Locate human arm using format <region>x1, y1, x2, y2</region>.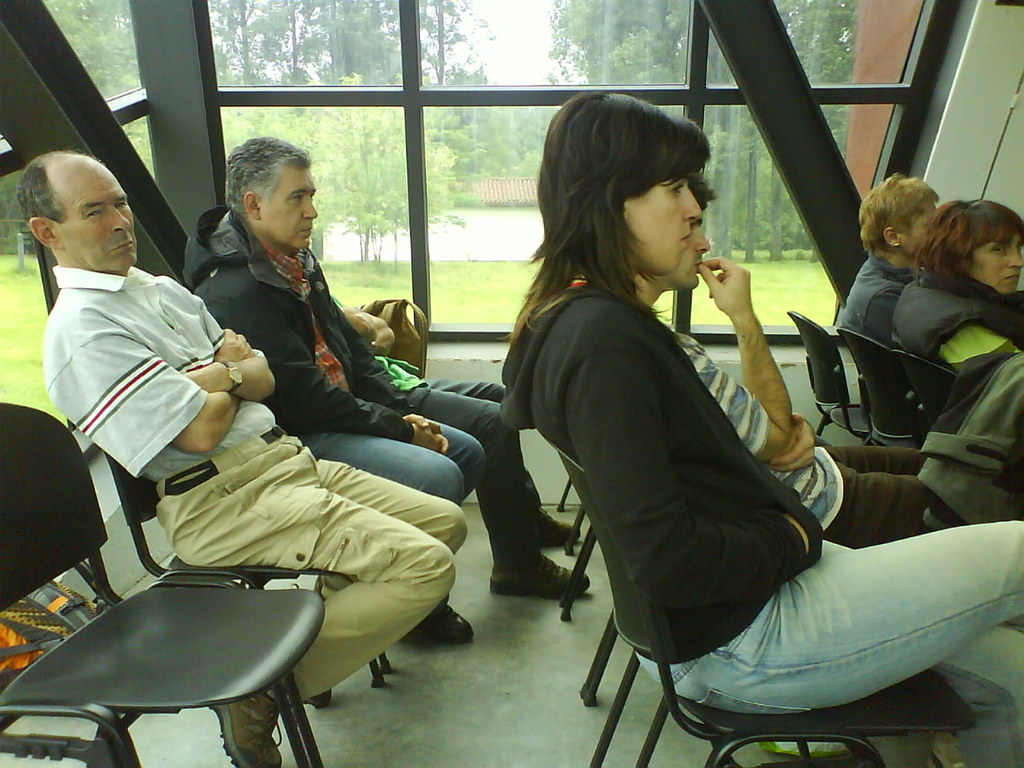
<region>938, 322, 1023, 371</region>.
